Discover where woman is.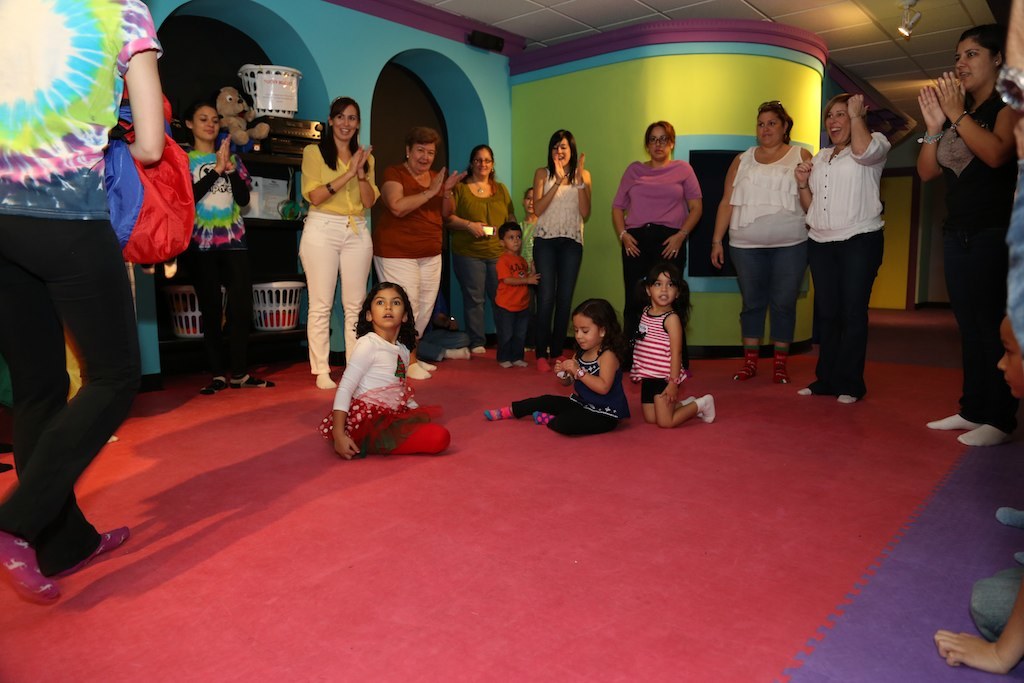
Discovered at locate(710, 101, 813, 379).
